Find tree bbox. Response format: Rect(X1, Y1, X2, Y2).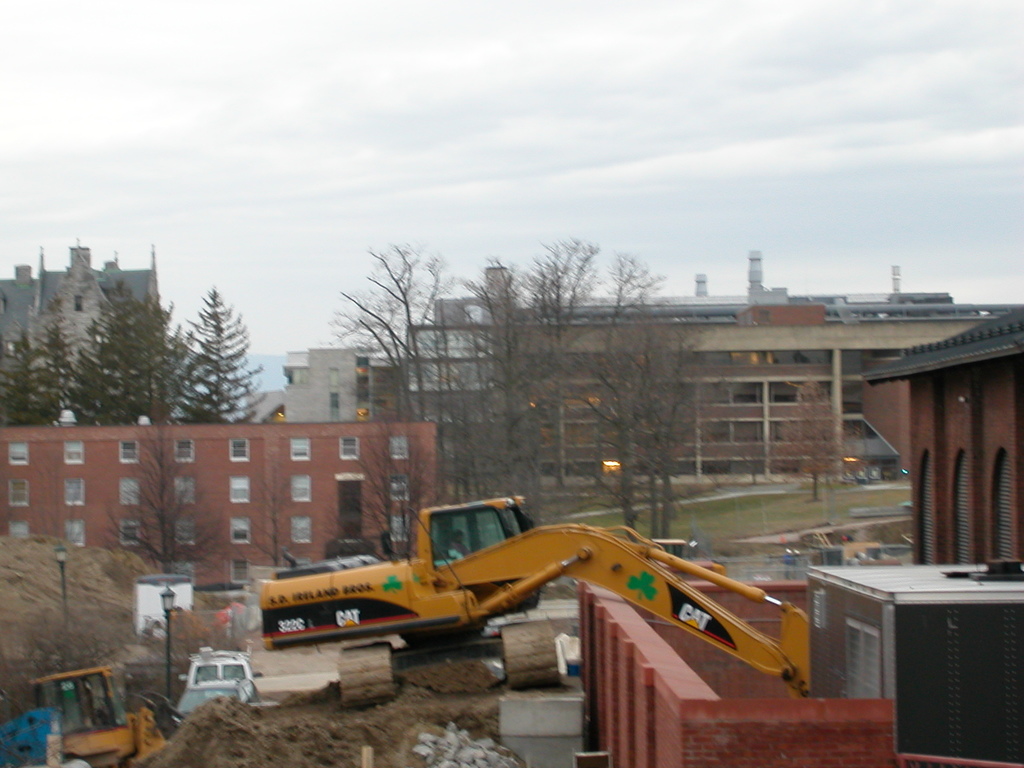
Rect(60, 271, 180, 428).
